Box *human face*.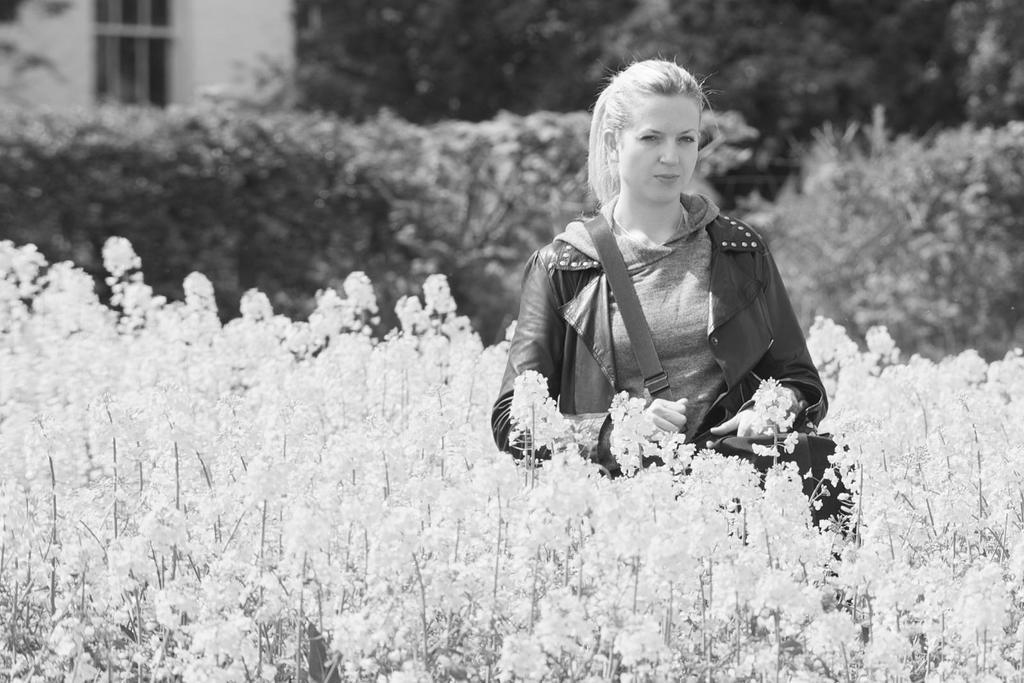
[left=621, top=93, right=703, bottom=195].
